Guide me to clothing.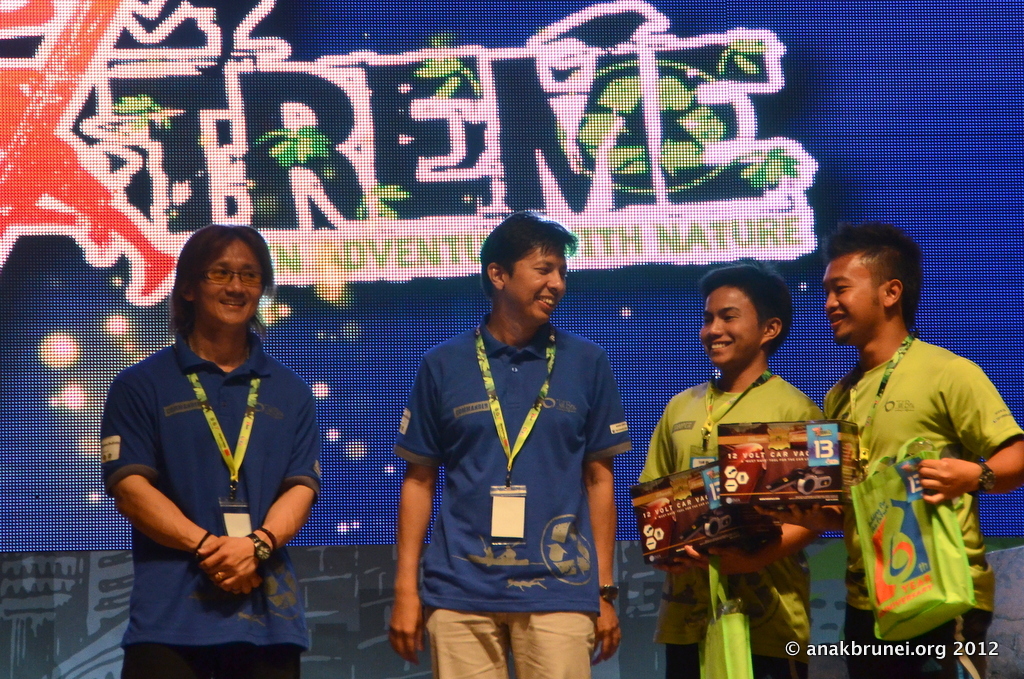
Guidance: Rect(97, 322, 326, 678).
